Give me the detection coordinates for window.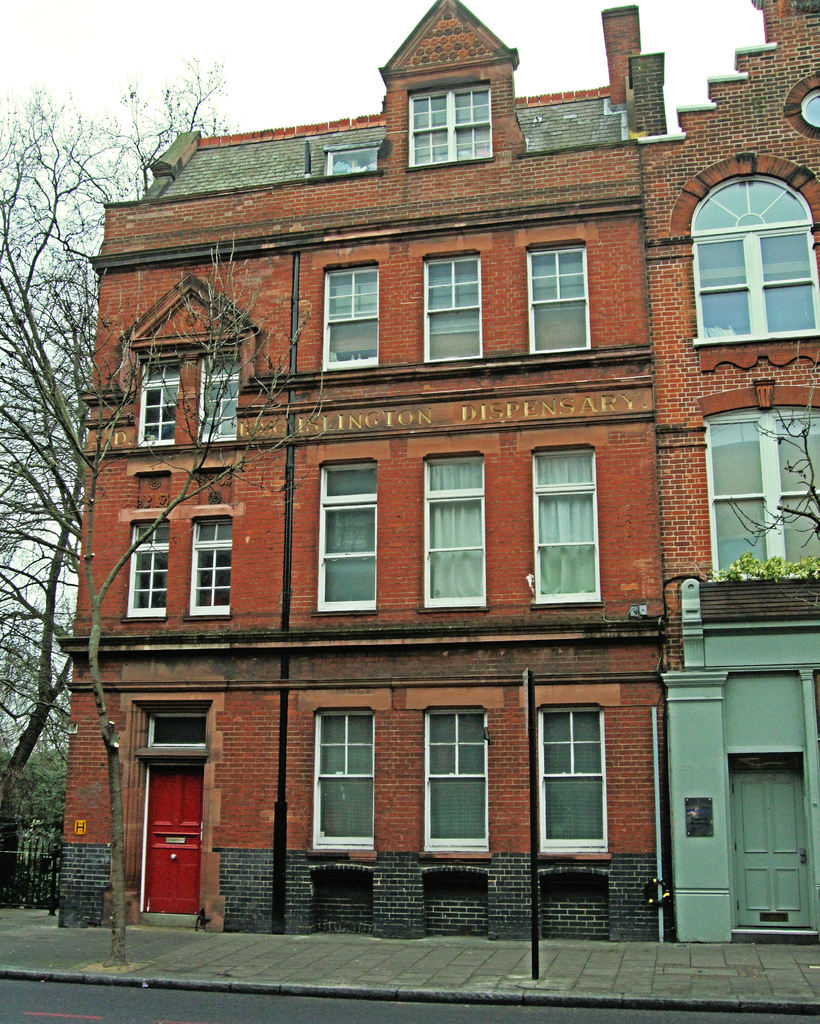
box=[800, 89, 819, 131].
